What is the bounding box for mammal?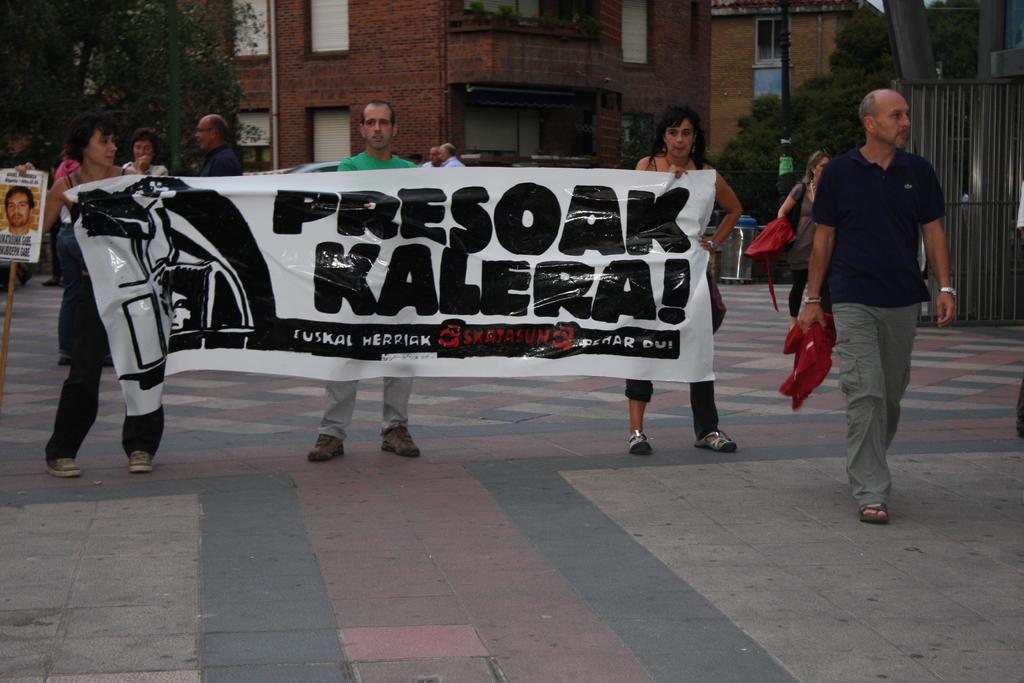
locate(305, 99, 420, 458).
